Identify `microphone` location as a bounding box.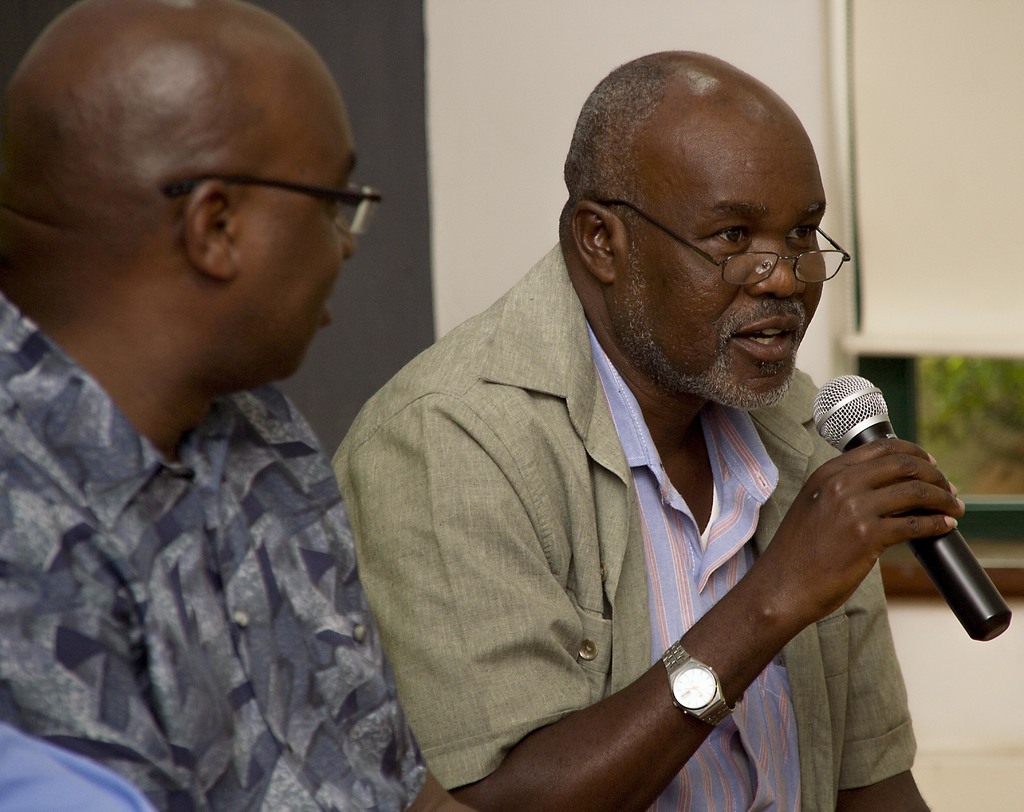
bbox=[815, 373, 1011, 642].
